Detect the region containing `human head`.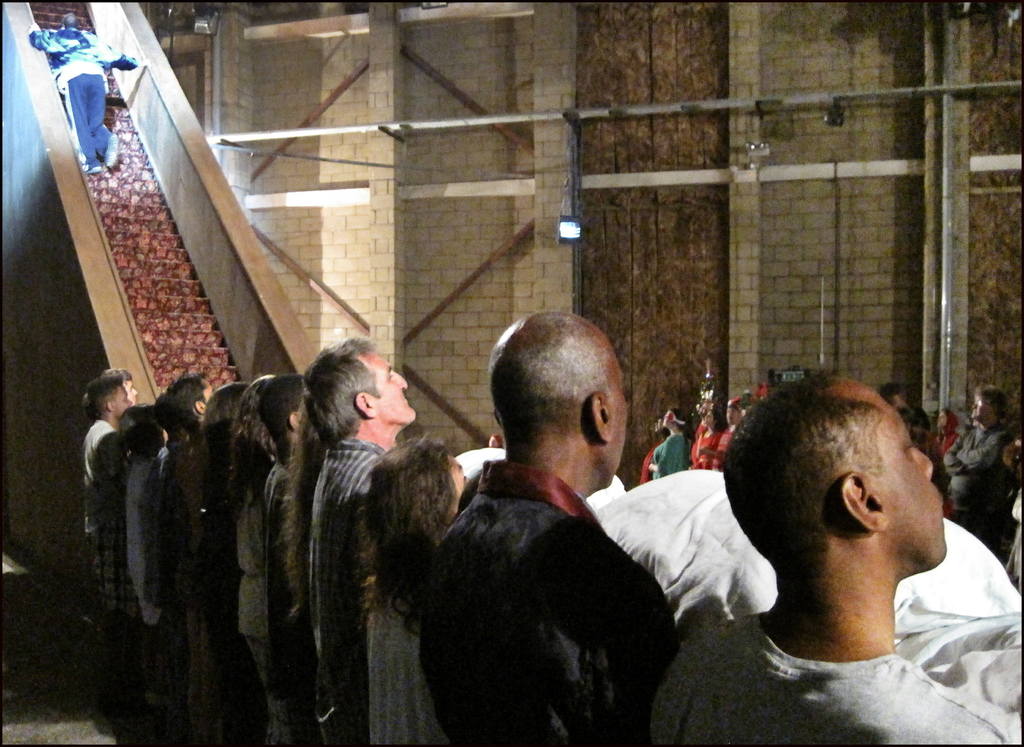
region(233, 369, 307, 441).
